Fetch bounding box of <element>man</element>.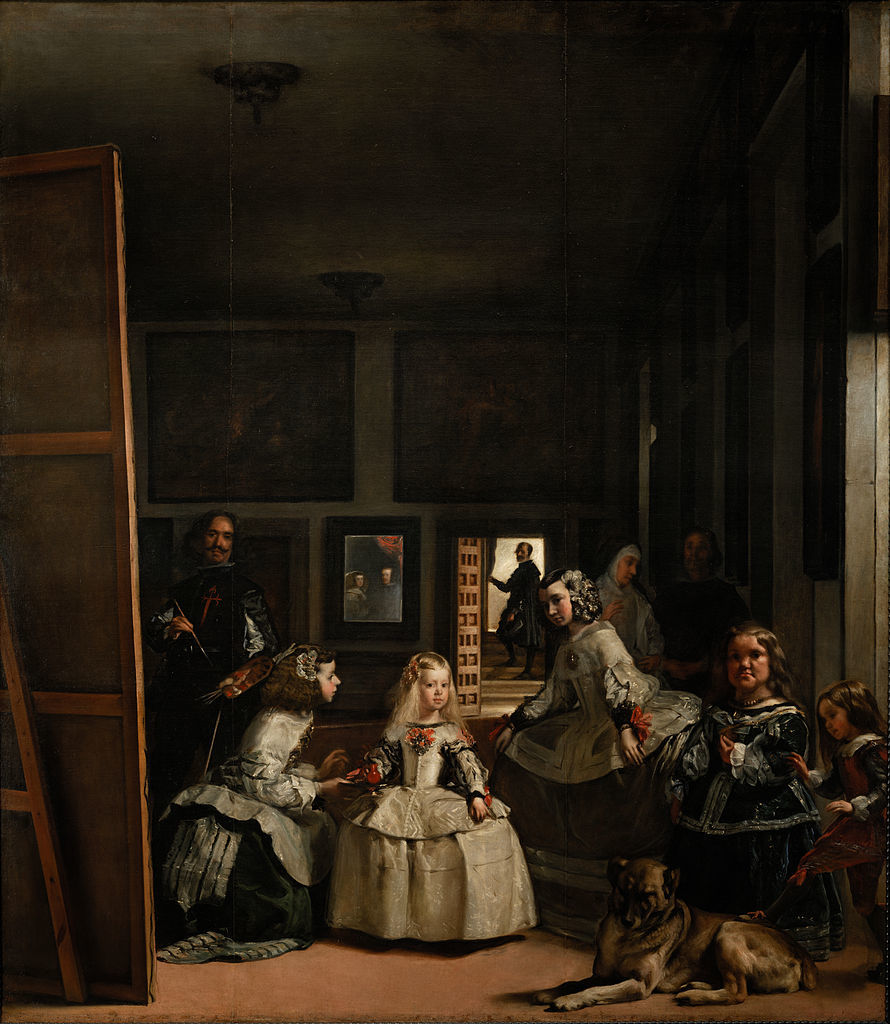
Bbox: <region>485, 537, 542, 677</region>.
